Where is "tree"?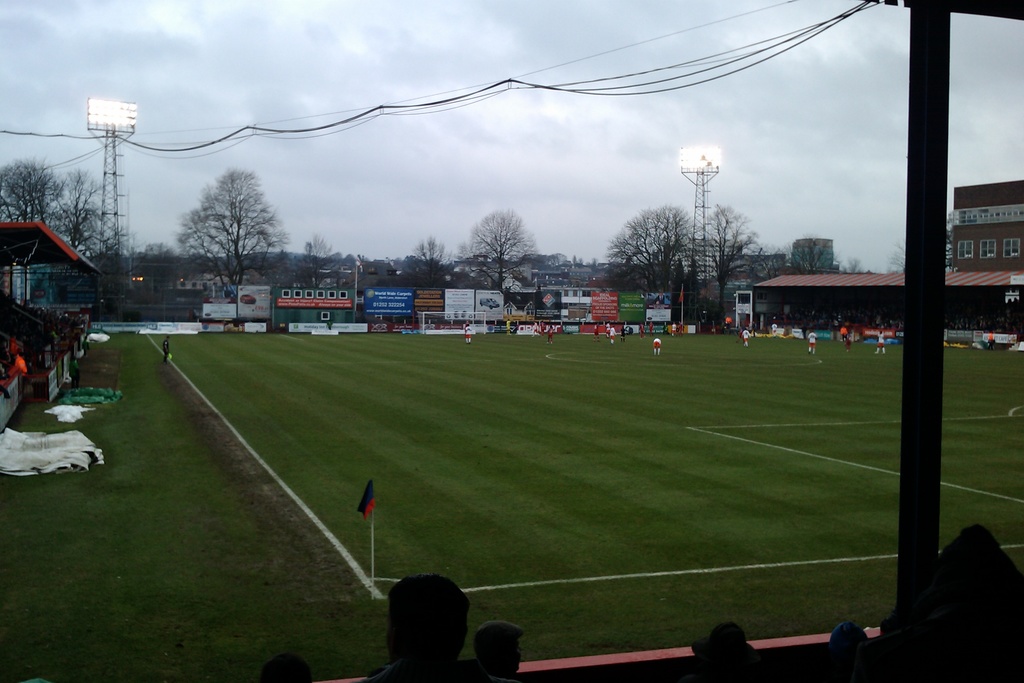
box(141, 237, 177, 265).
